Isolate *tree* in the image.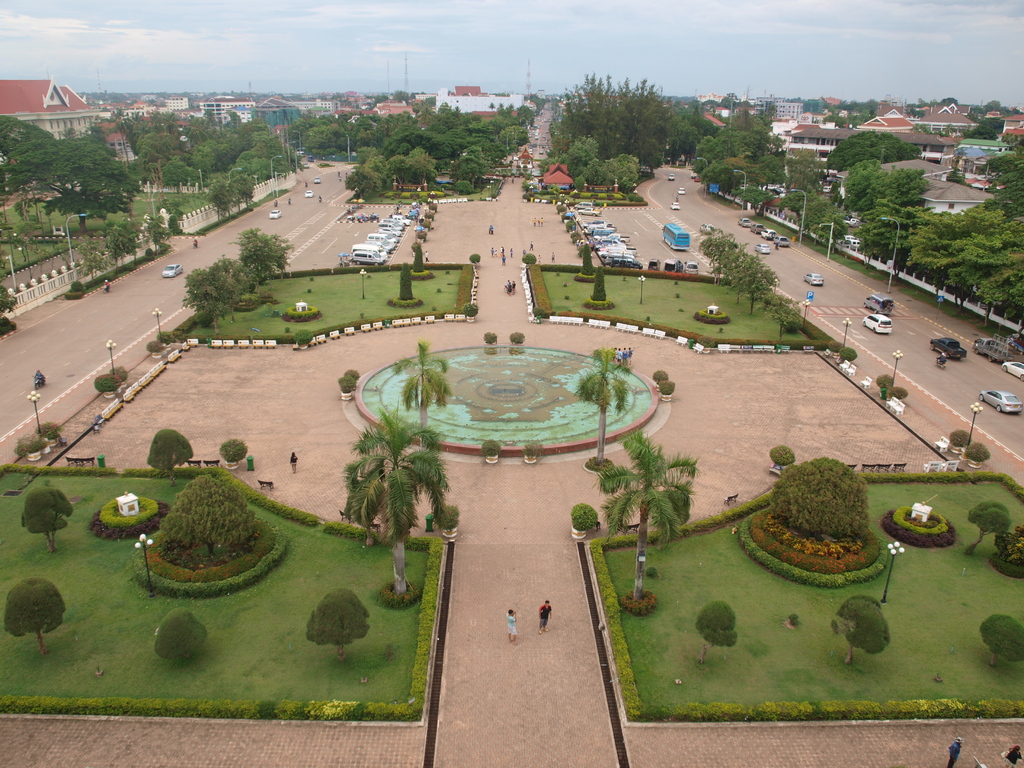
Isolated region: select_region(151, 607, 208, 658).
